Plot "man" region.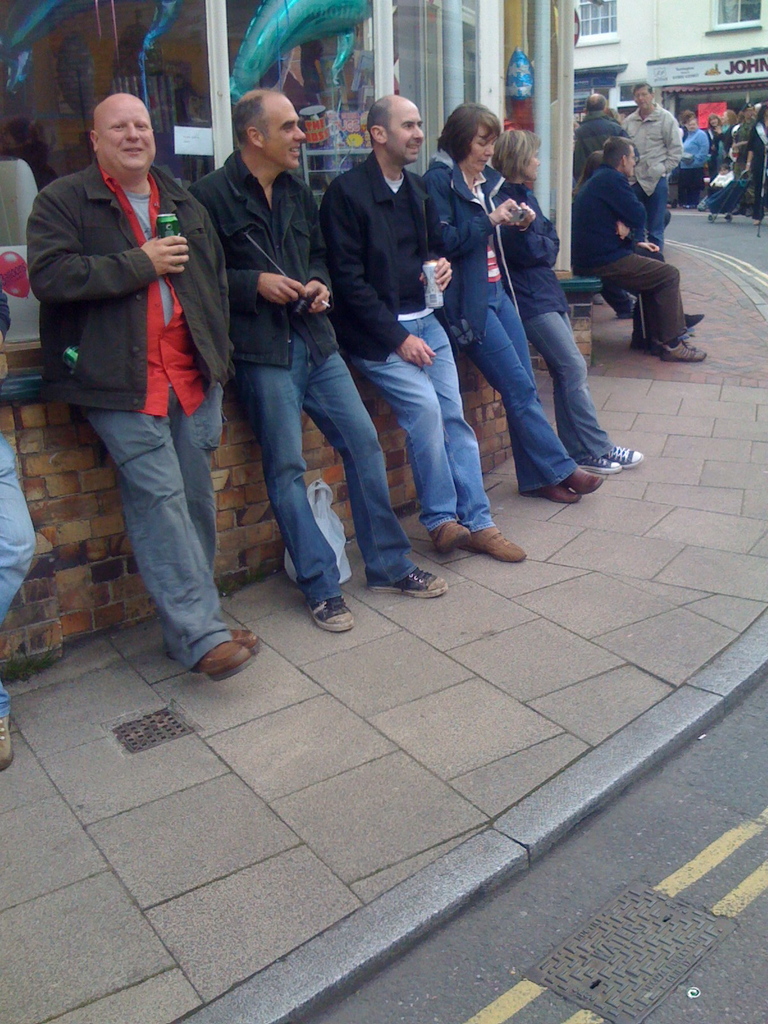
Plotted at (561,149,700,348).
